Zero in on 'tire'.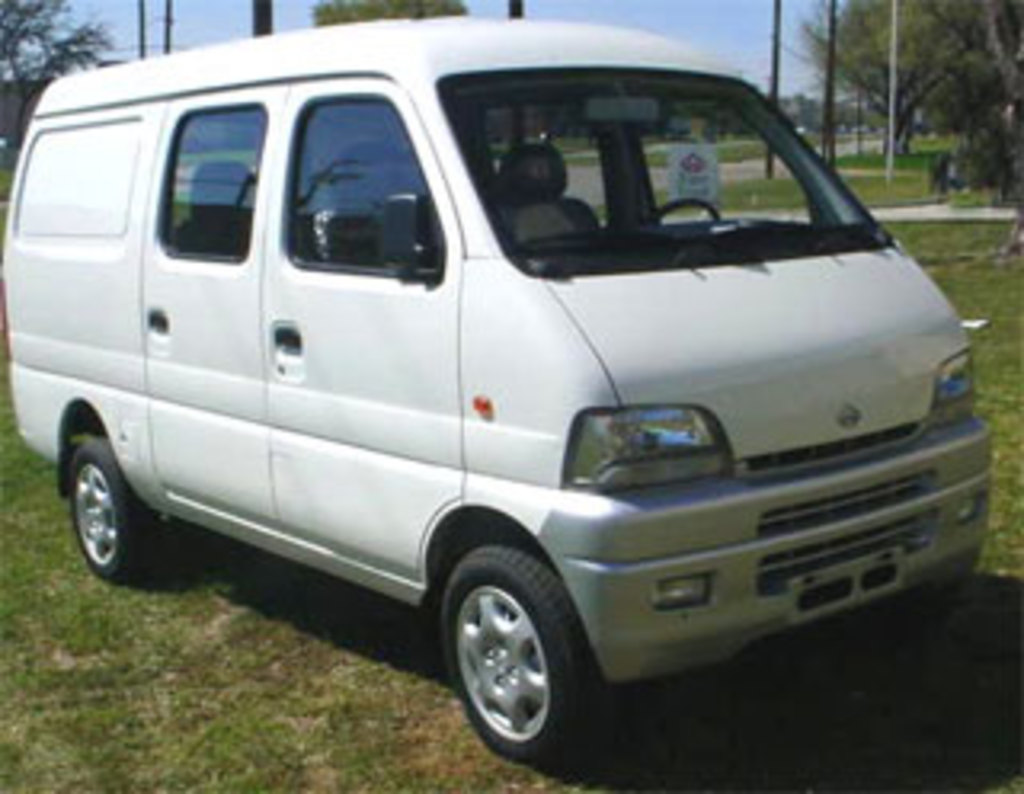
Zeroed in: [left=435, top=541, right=592, bottom=765].
